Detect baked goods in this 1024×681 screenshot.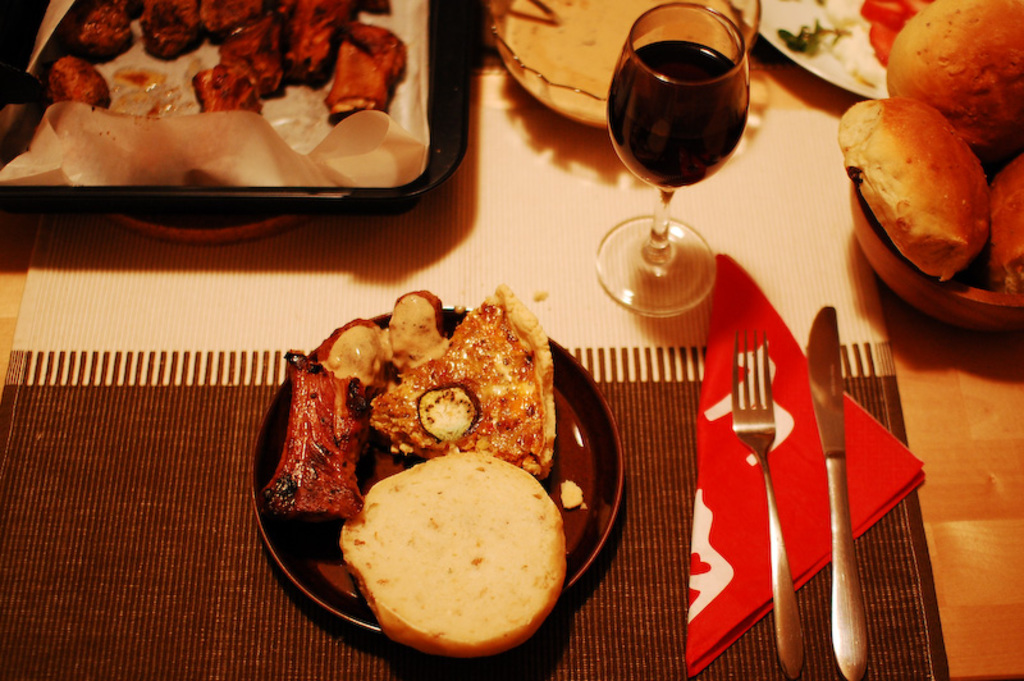
Detection: bbox=[365, 282, 558, 477].
